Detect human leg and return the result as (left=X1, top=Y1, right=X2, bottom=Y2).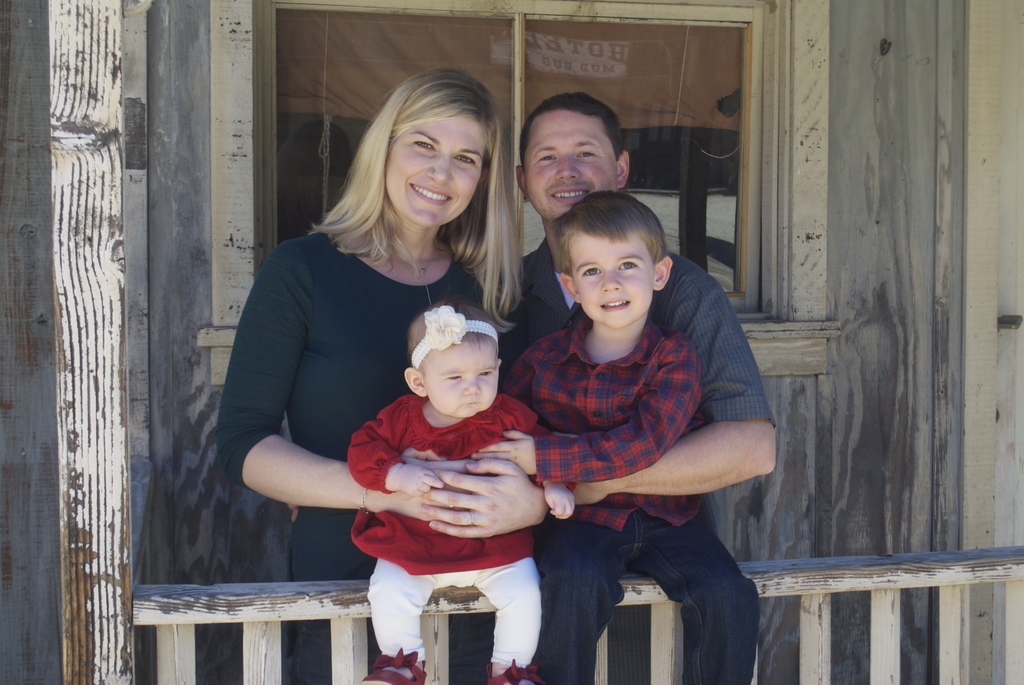
(left=636, top=510, right=757, bottom=684).
